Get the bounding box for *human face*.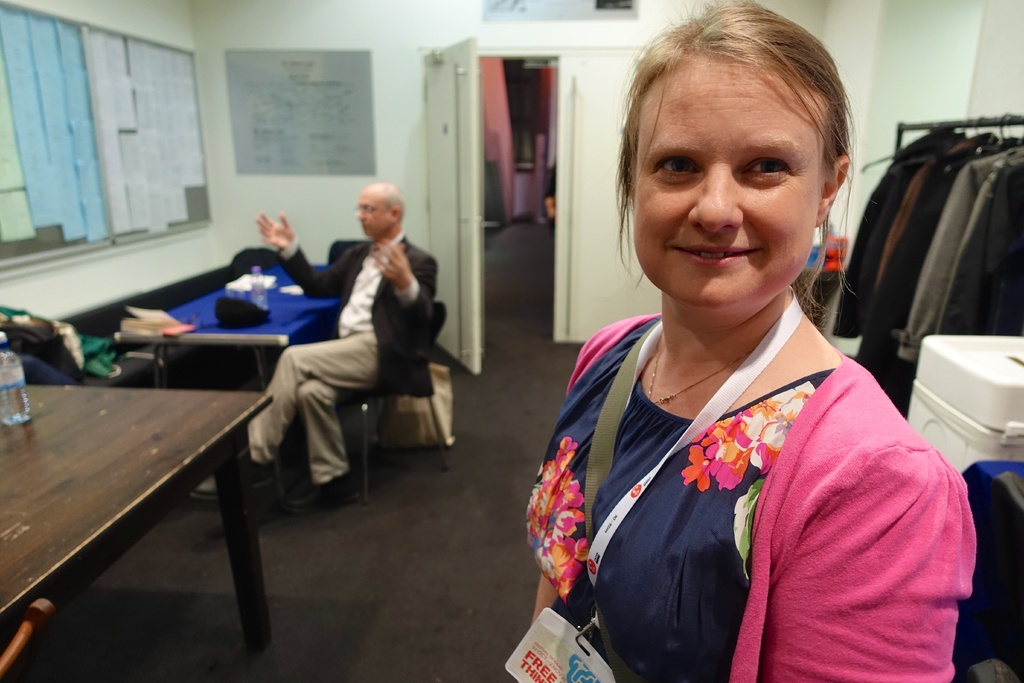
select_region(630, 68, 826, 316).
